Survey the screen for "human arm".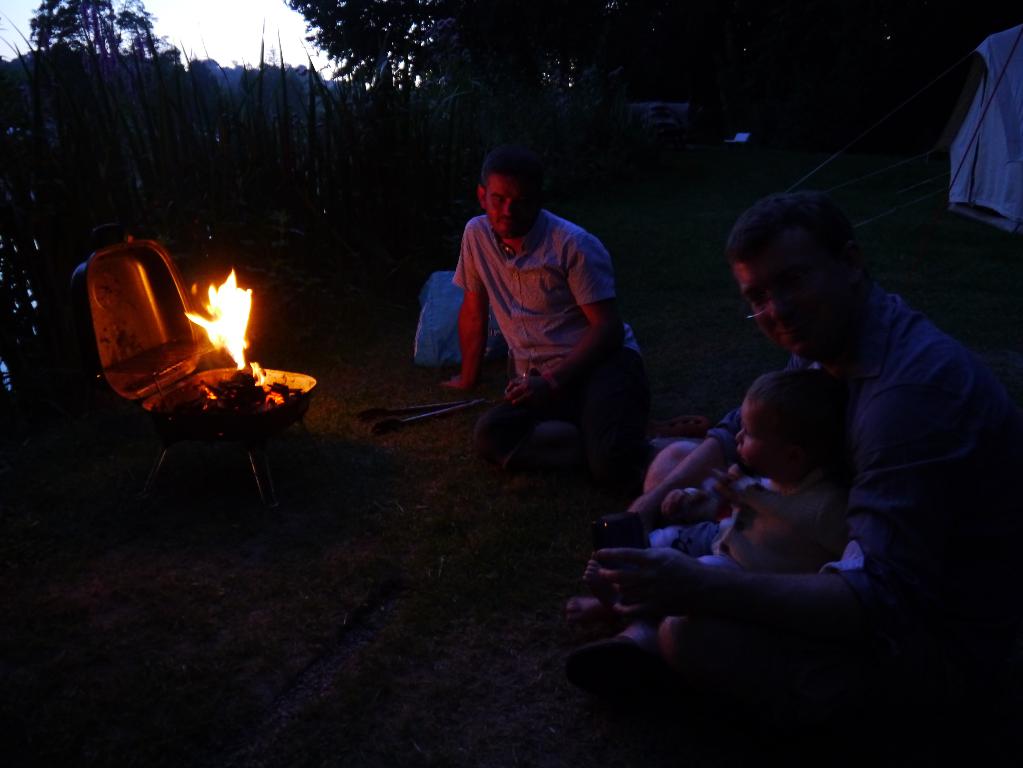
Survey found: 662/466/726/521.
